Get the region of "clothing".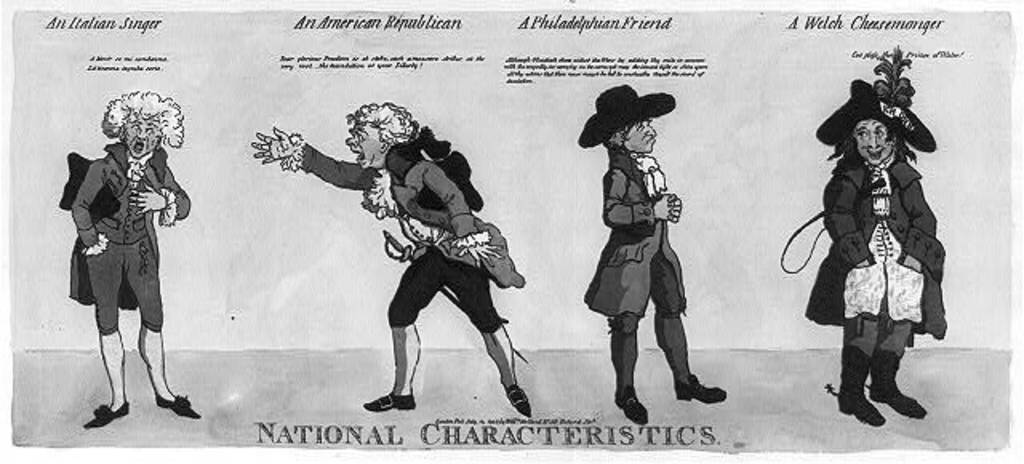
box(290, 128, 523, 336).
